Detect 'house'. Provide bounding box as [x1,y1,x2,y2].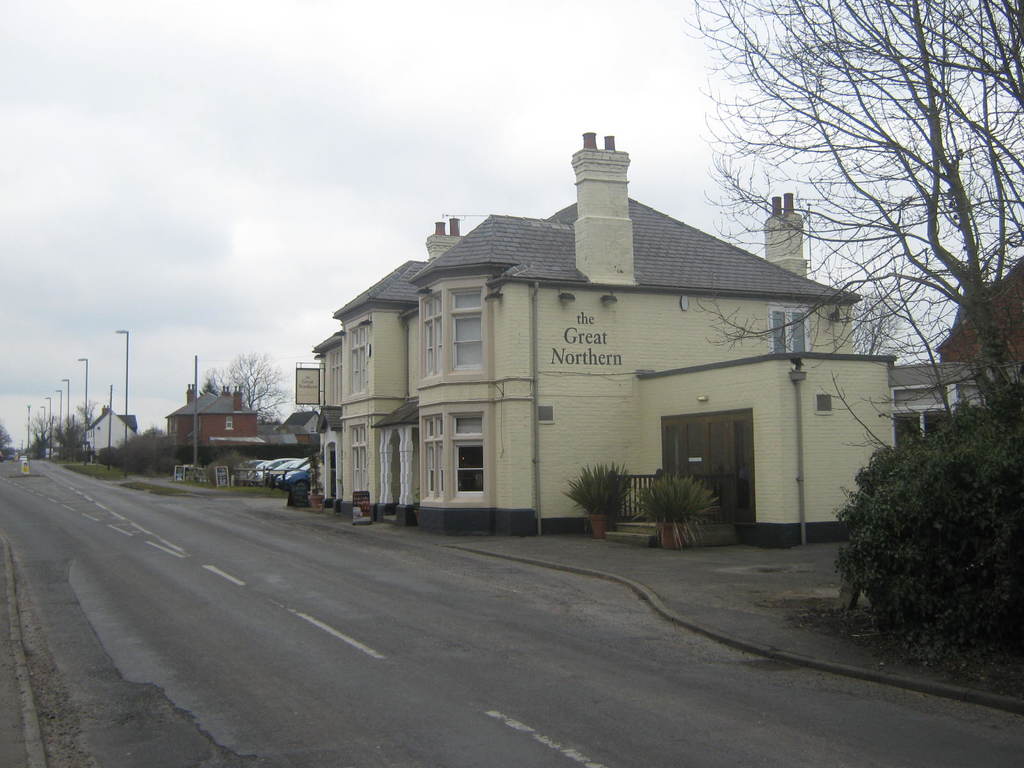
[86,399,138,458].
